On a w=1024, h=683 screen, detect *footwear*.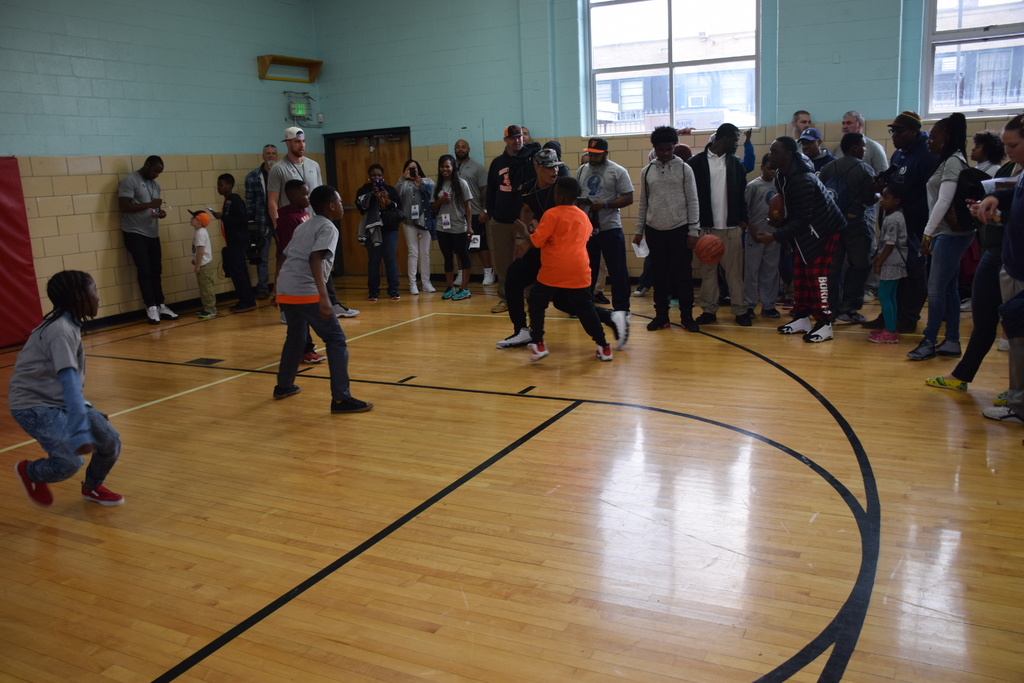
<region>871, 325, 904, 347</region>.
